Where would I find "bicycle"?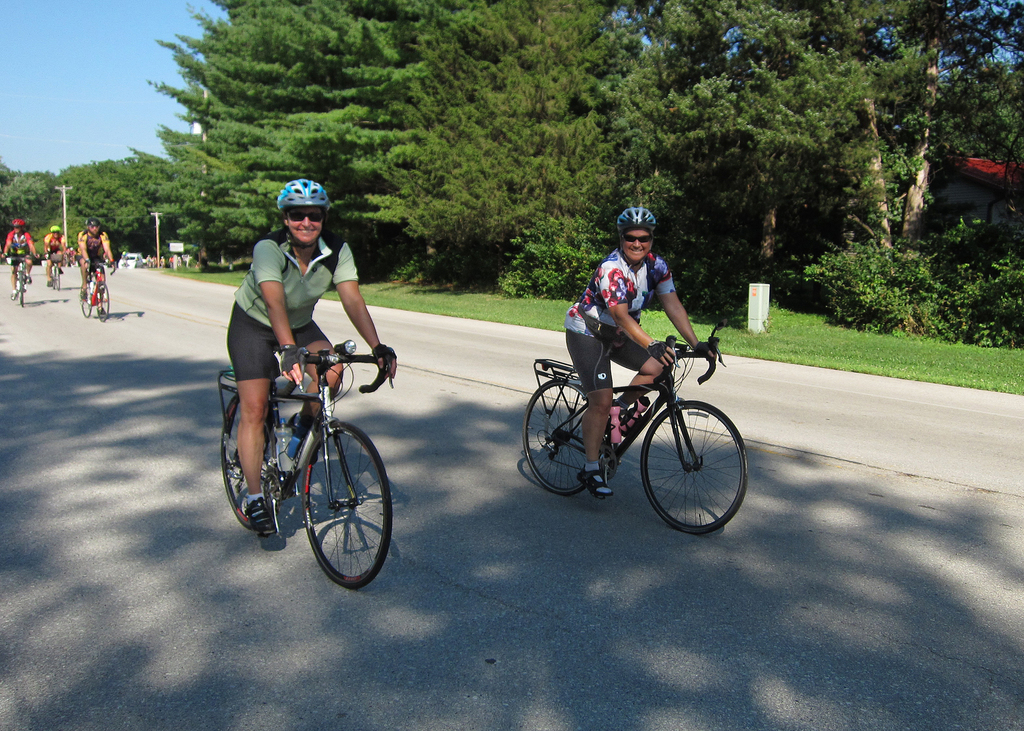
At pyautogui.locateOnScreen(215, 339, 395, 593).
